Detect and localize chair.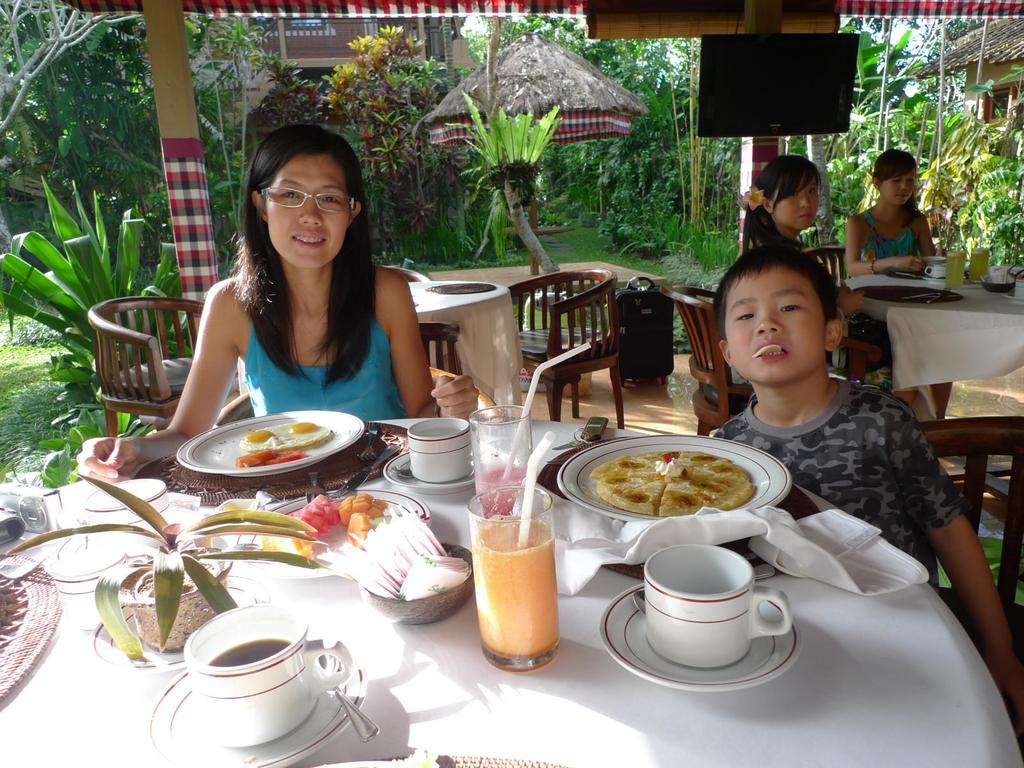
Localized at 509, 265, 629, 429.
